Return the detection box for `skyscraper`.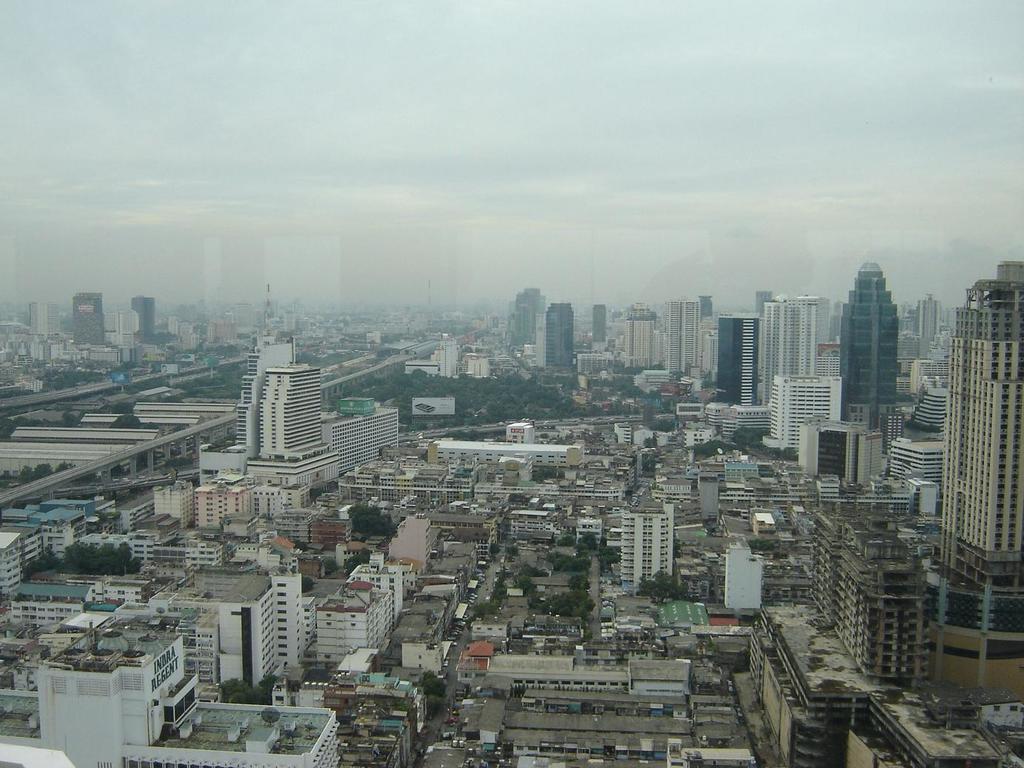
rect(715, 310, 762, 411).
